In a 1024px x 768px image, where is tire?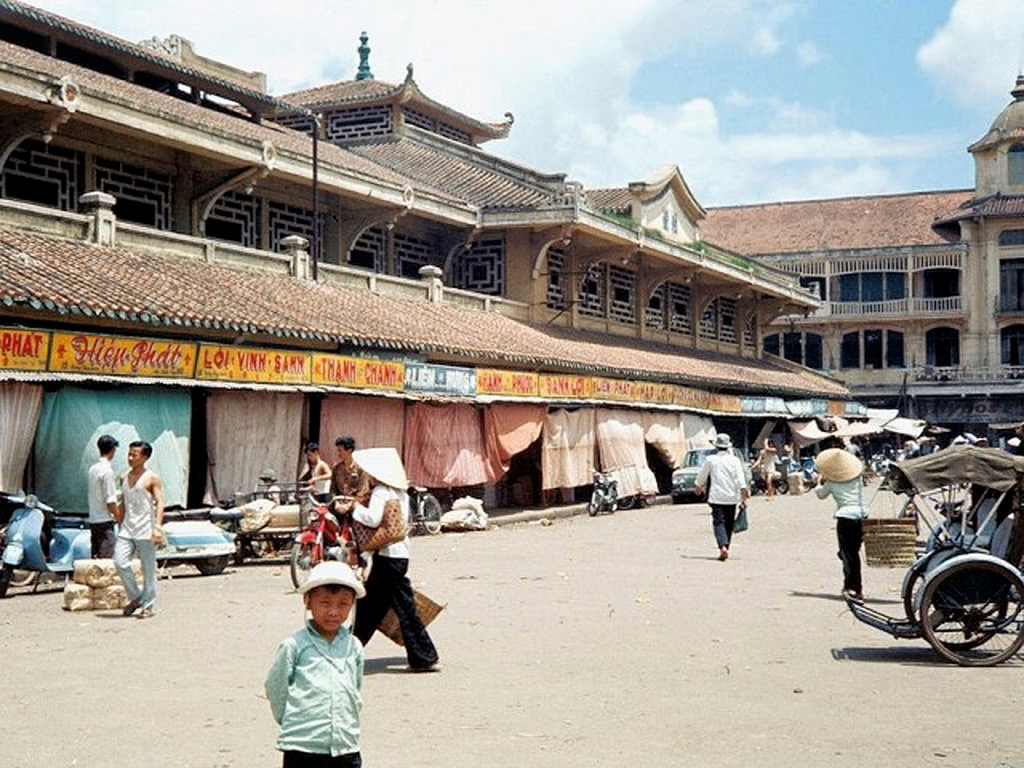
bbox=[605, 483, 617, 516].
